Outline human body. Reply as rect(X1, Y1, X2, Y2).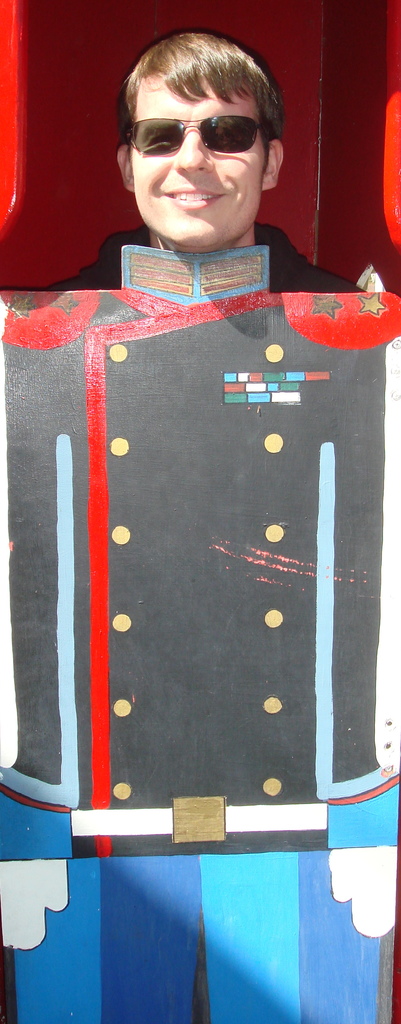
rect(47, 38, 364, 297).
